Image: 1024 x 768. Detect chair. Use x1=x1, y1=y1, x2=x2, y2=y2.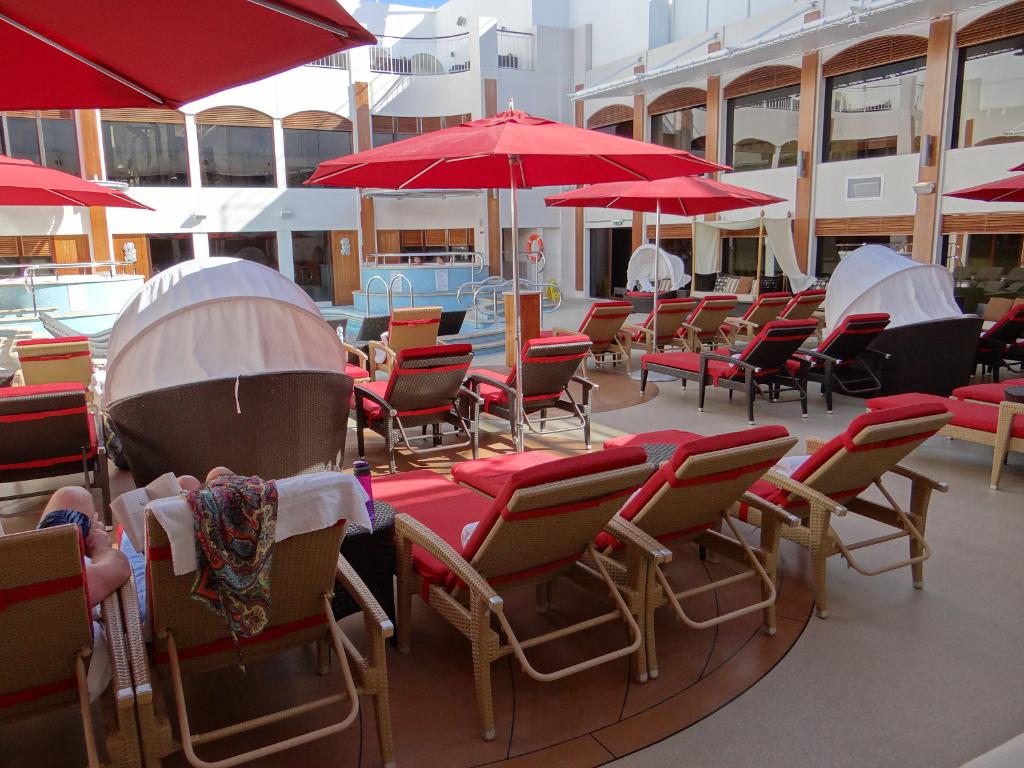
x1=710, y1=288, x2=790, y2=346.
